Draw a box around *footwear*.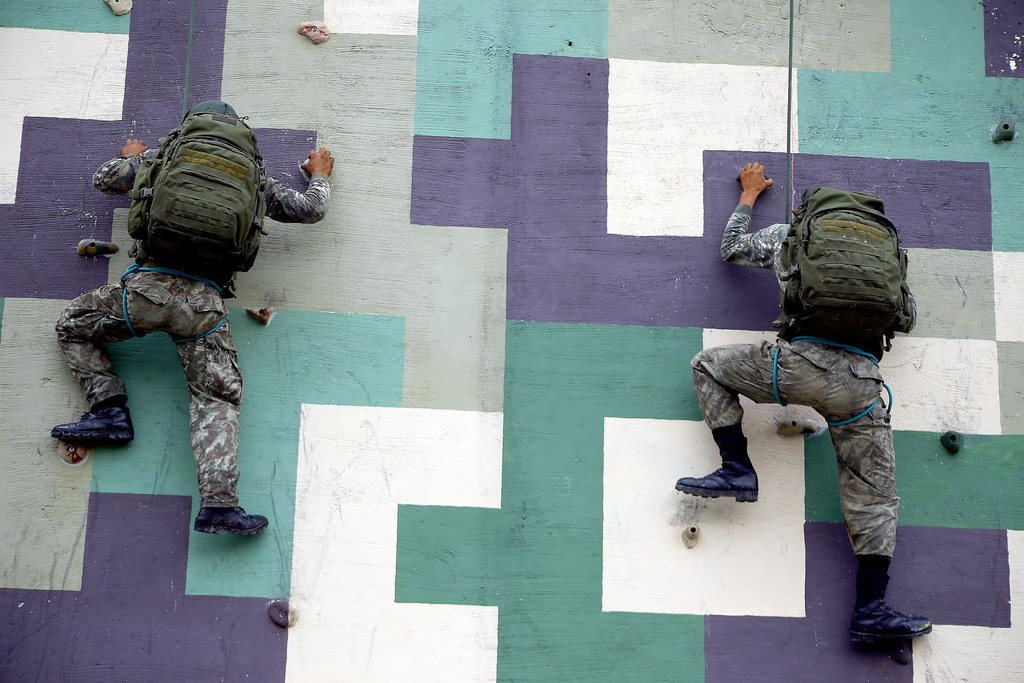
<region>848, 562, 931, 639</region>.
